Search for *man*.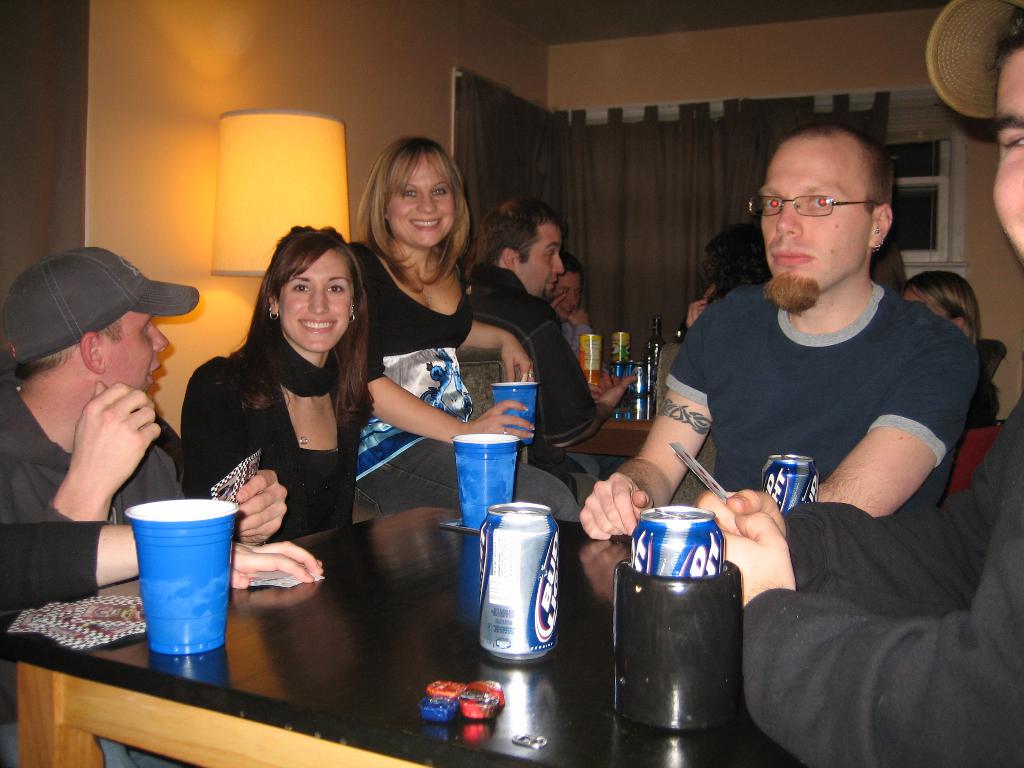
Found at x1=458 y1=198 x2=648 y2=500.
